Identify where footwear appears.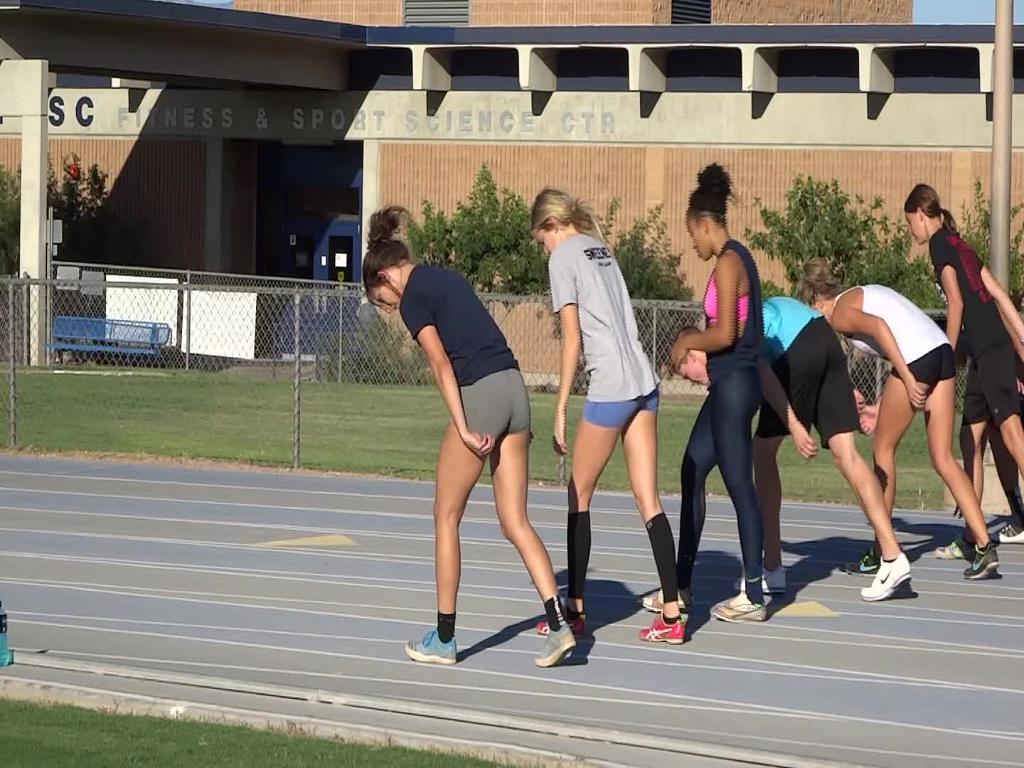
Appears at {"left": 535, "top": 620, "right": 576, "bottom": 668}.
